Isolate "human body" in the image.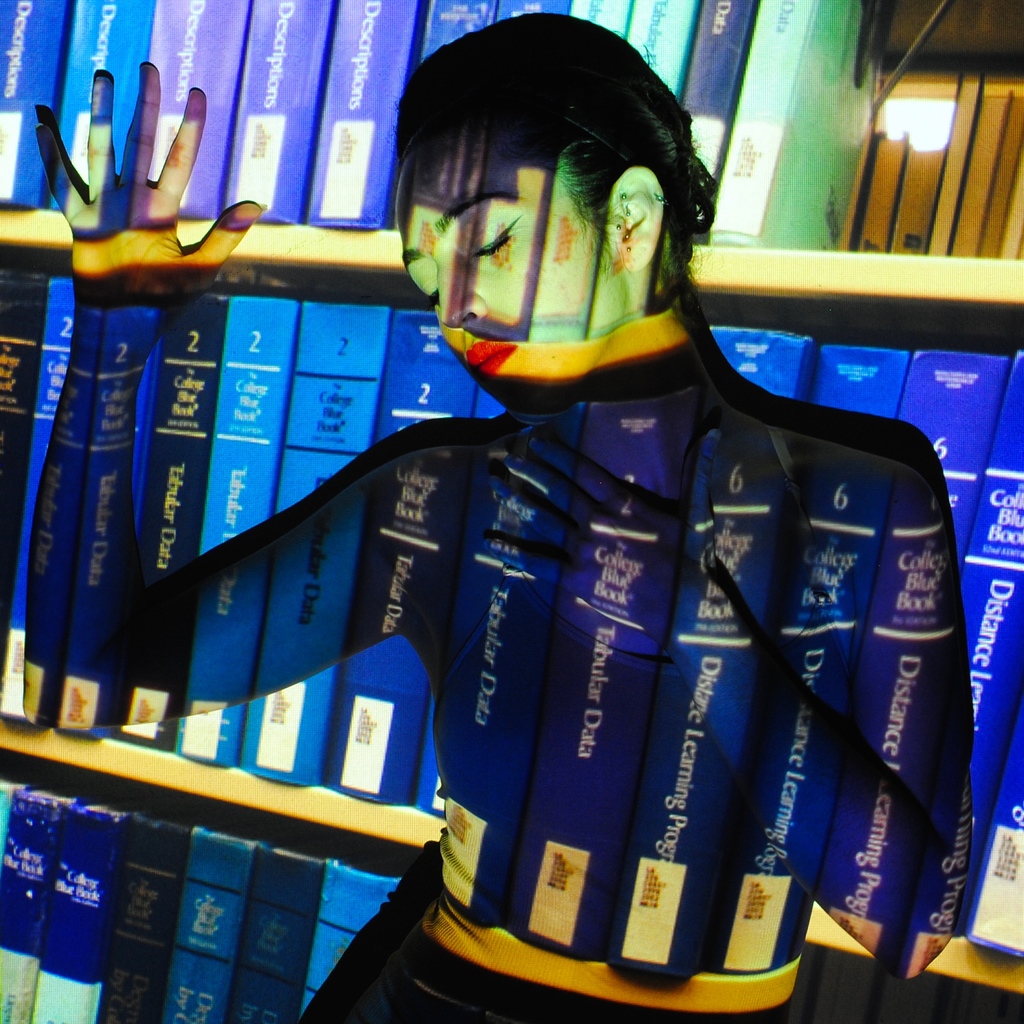
Isolated region: 56,79,1002,1023.
